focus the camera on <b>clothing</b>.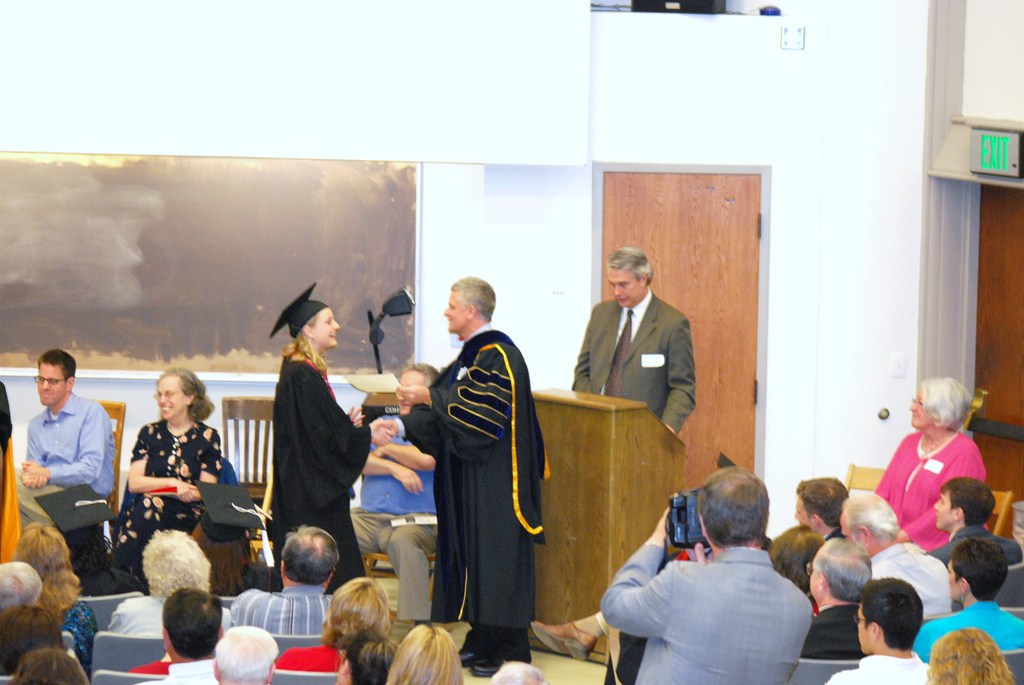
Focus region: <bbox>158, 657, 225, 684</bbox>.
